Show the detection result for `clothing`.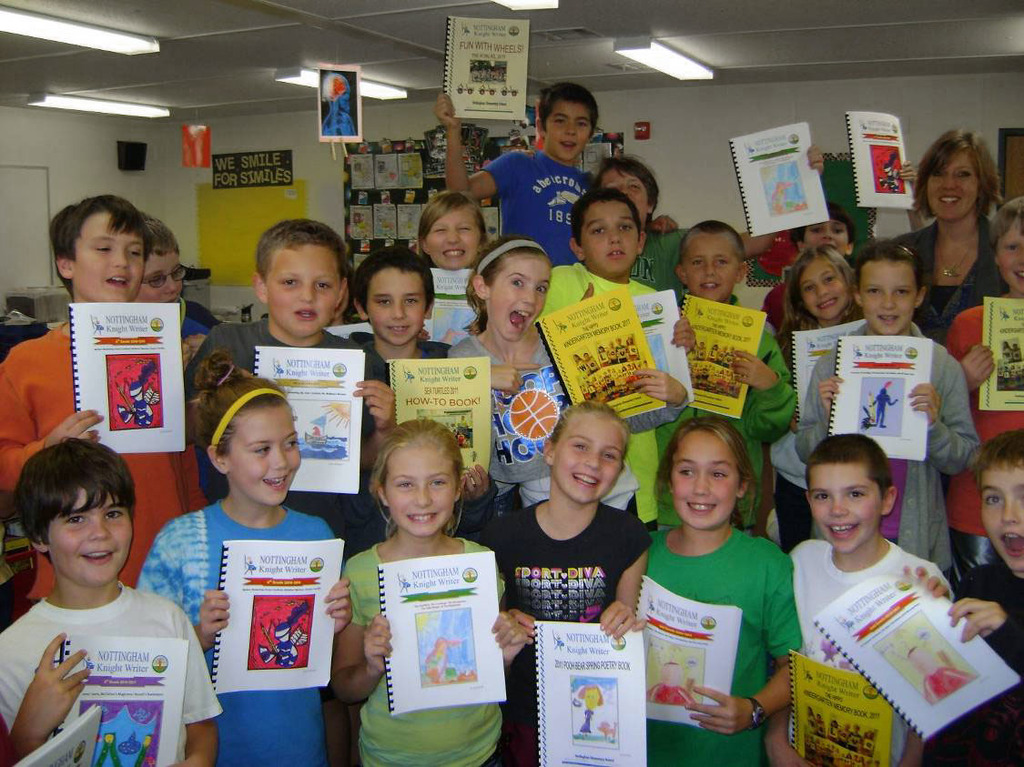
(x1=177, y1=298, x2=224, y2=345).
